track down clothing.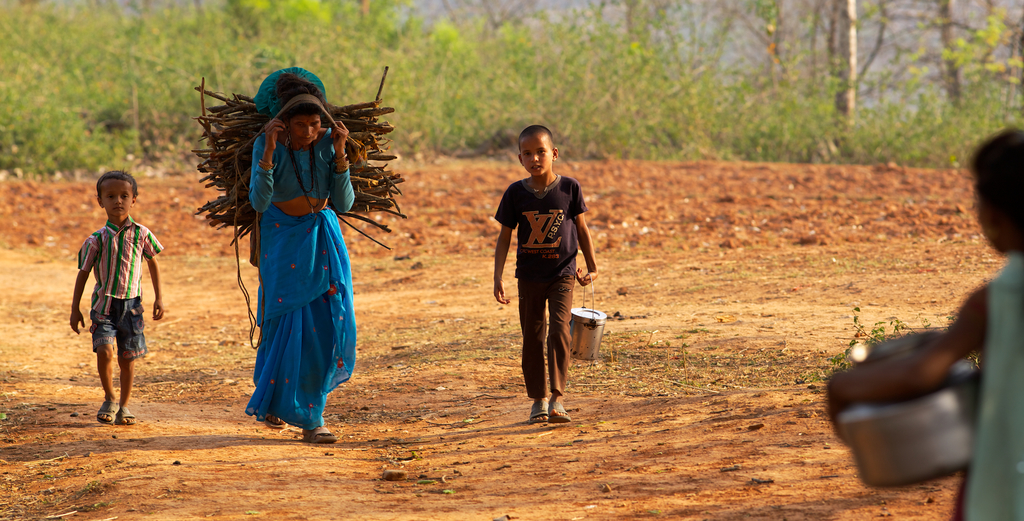
Tracked to <bbox>954, 255, 1023, 520</bbox>.
